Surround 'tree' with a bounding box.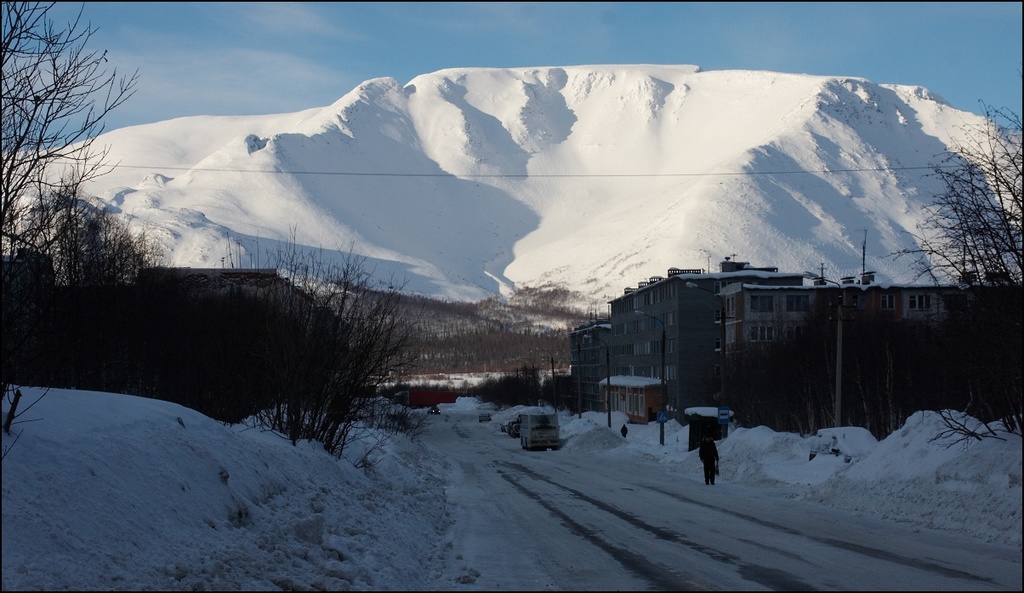
(left=0, top=0, right=139, bottom=417).
